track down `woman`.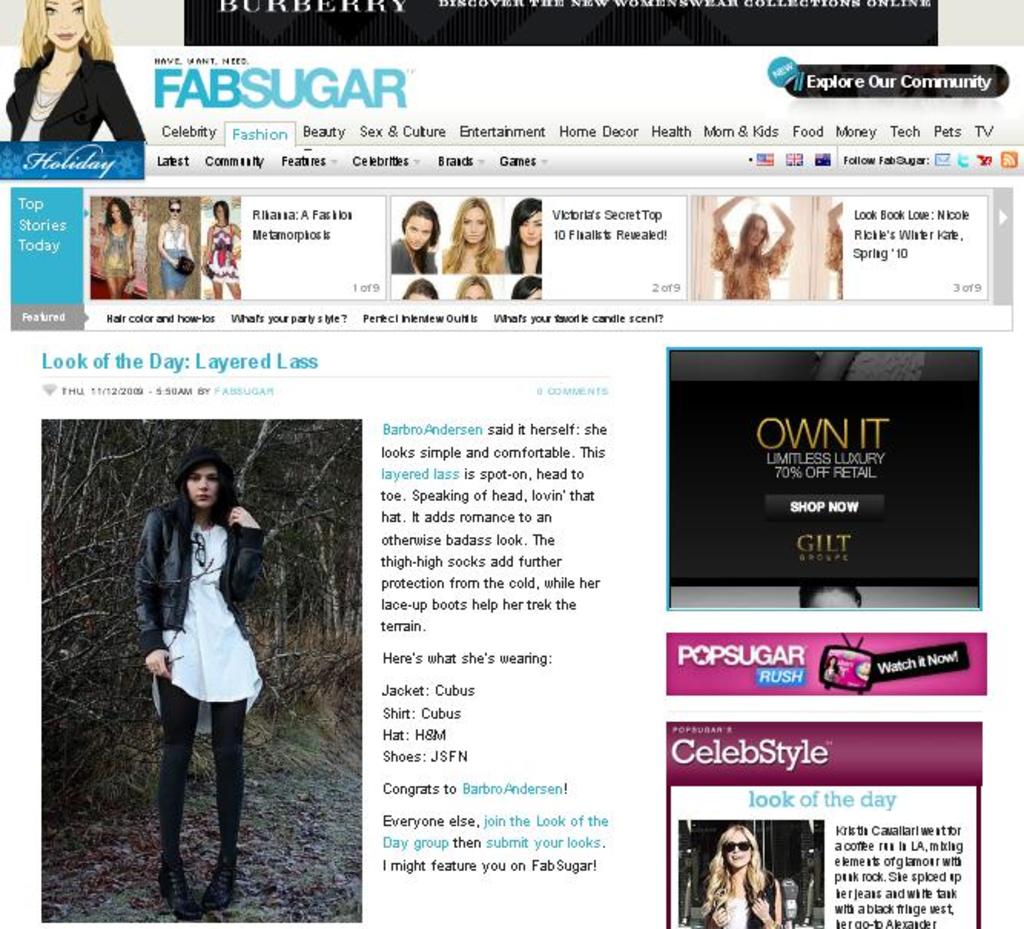
Tracked to bbox(141, 455, 264, 863).
